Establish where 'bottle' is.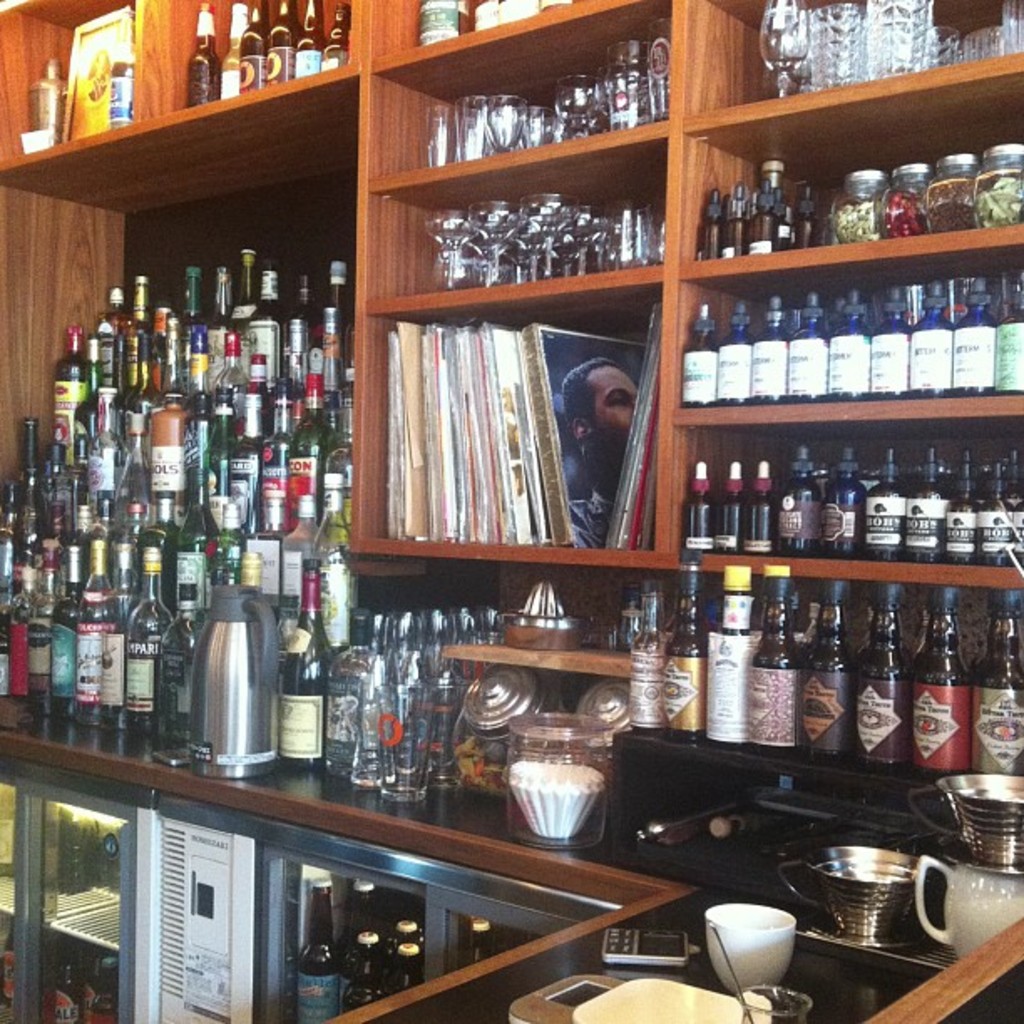
Established at box(607, 12, 634, 127).
